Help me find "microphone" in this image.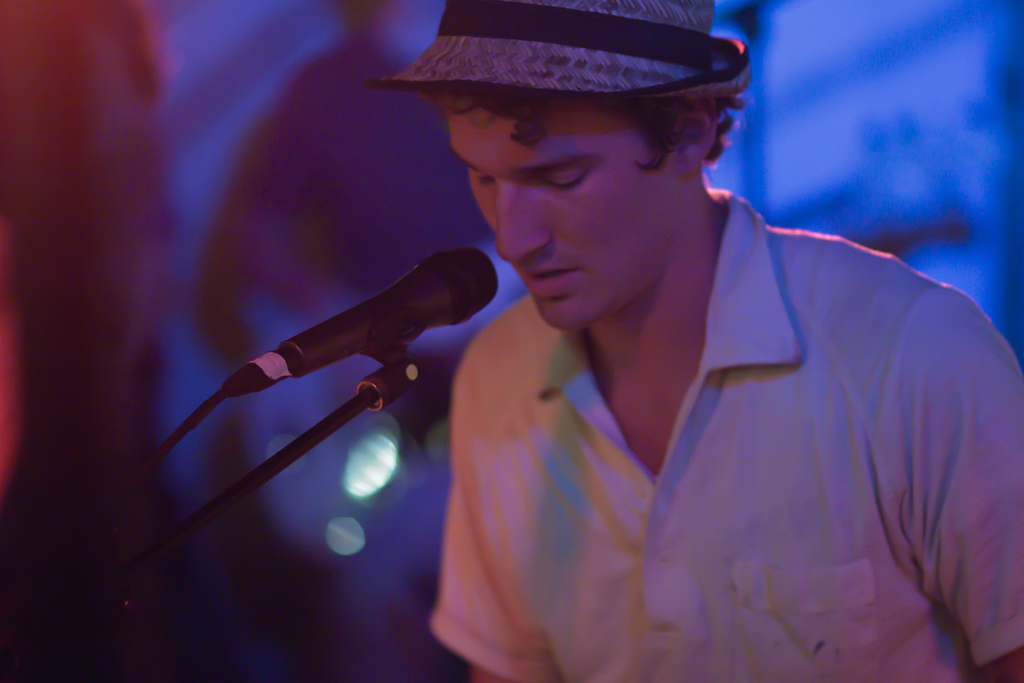
Found it: bbox(222, 246, 503, 401).
